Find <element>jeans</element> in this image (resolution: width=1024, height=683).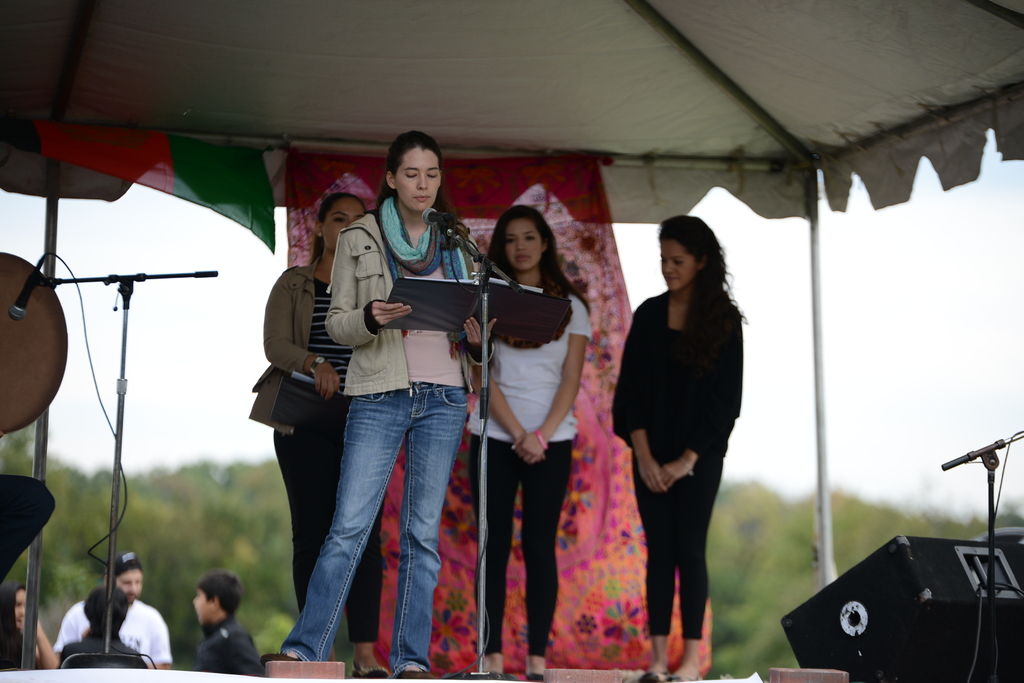
[310, 369, 472, 663].
